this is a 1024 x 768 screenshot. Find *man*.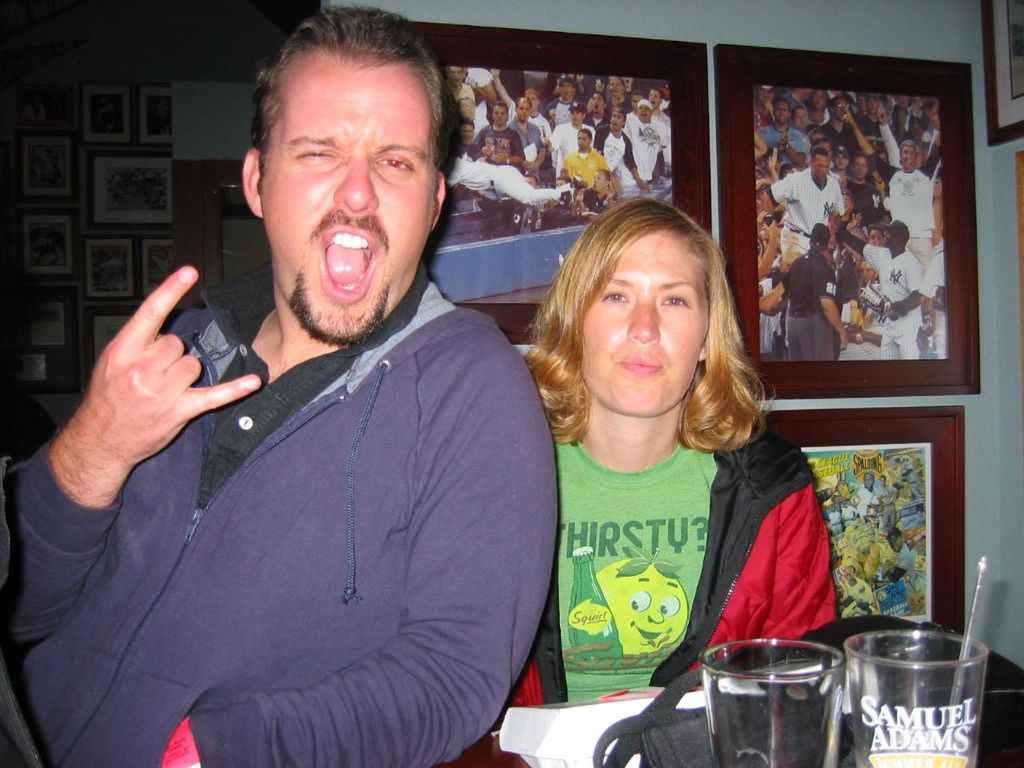
Bounding box: [578, 88, 612, 142].
